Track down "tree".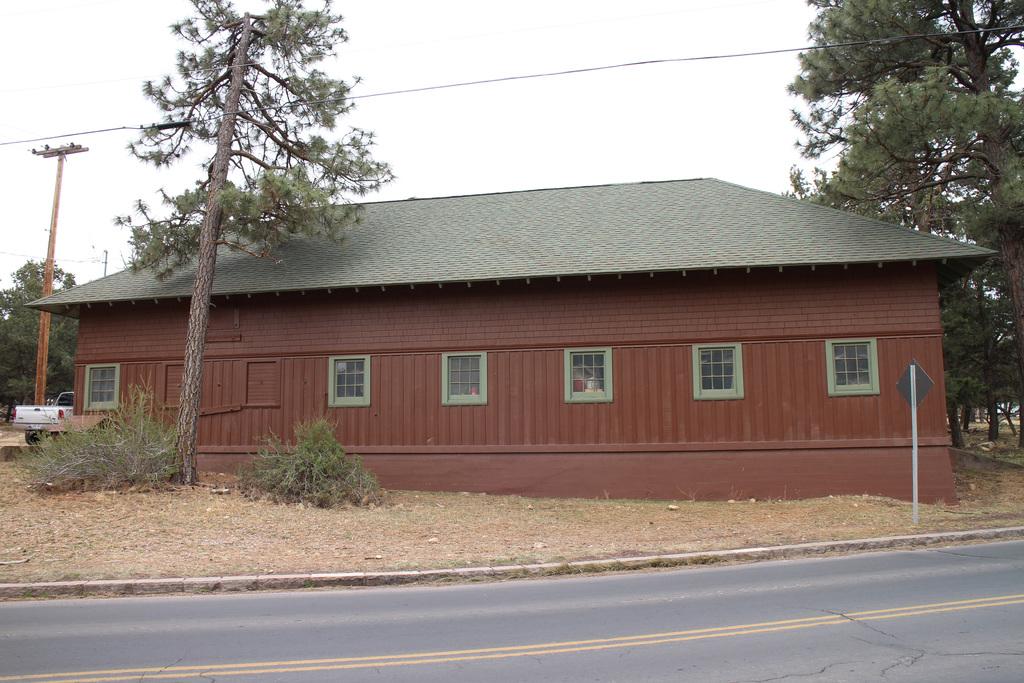
Tracked to Rect(0, 257, 90, 431).
